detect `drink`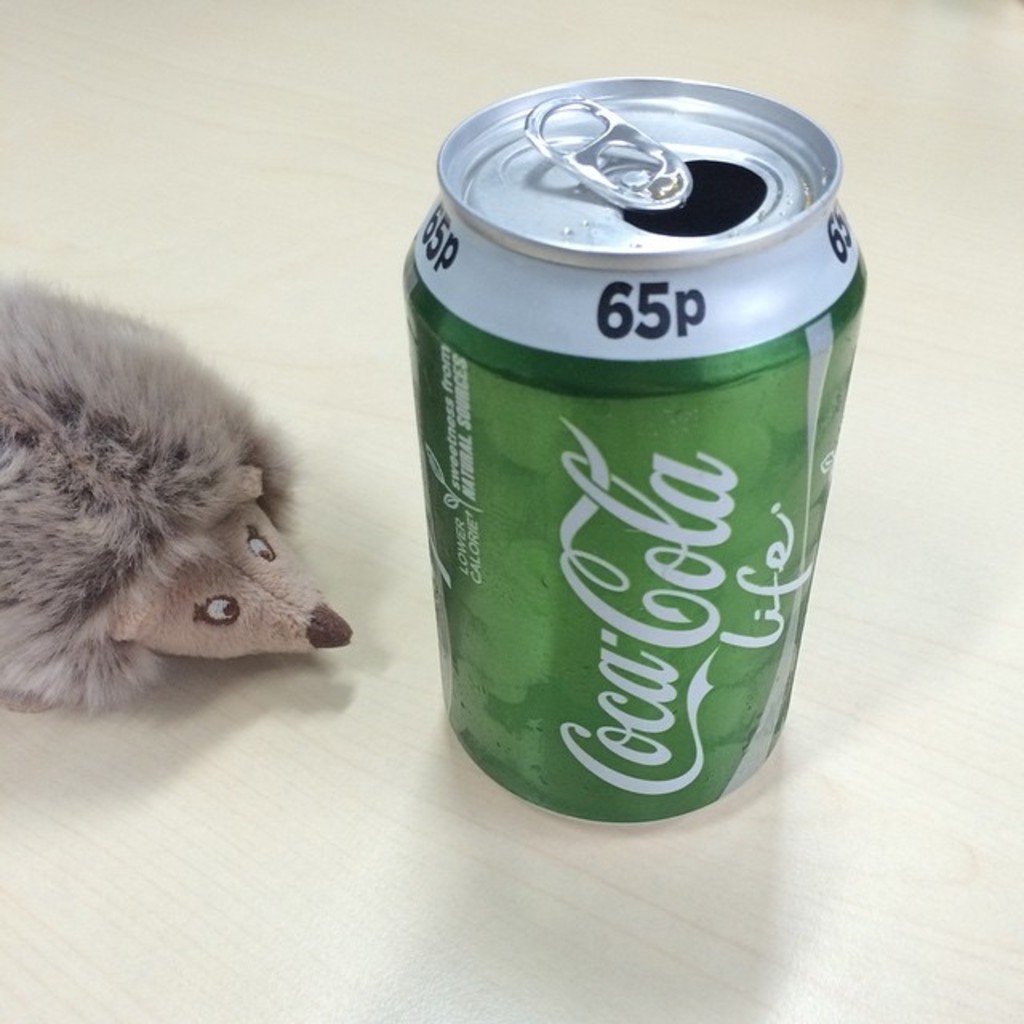
Rect(400, 75, 870, 821)
